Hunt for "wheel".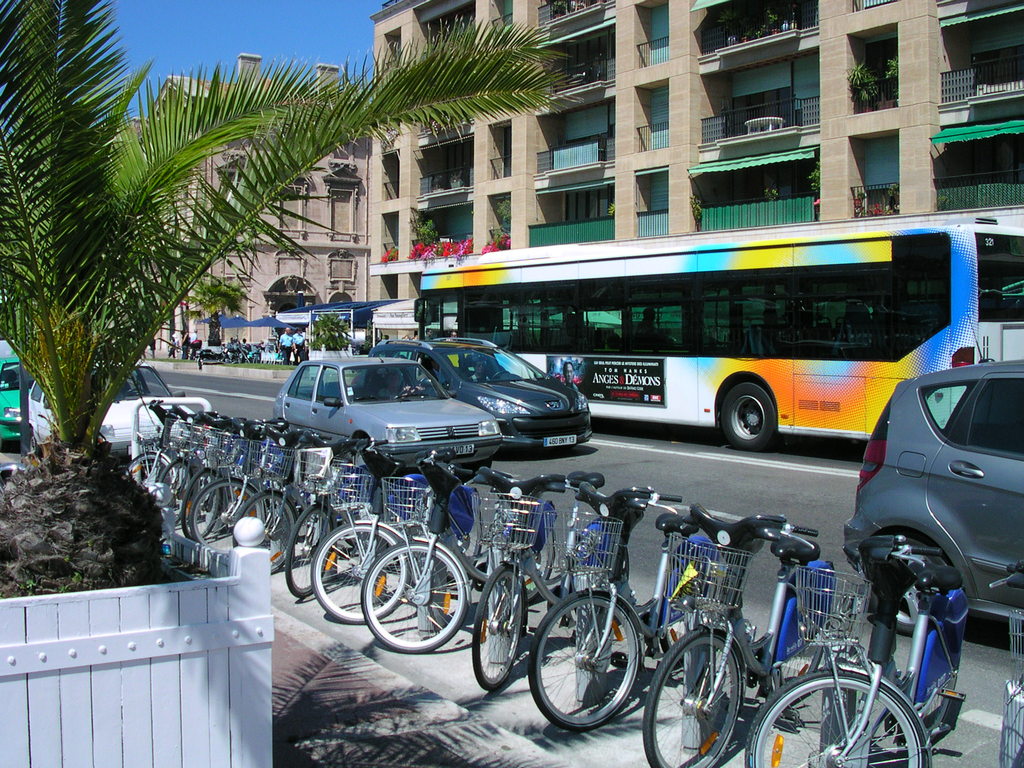
Hunted down at crop(646, 625, 748, 767).
